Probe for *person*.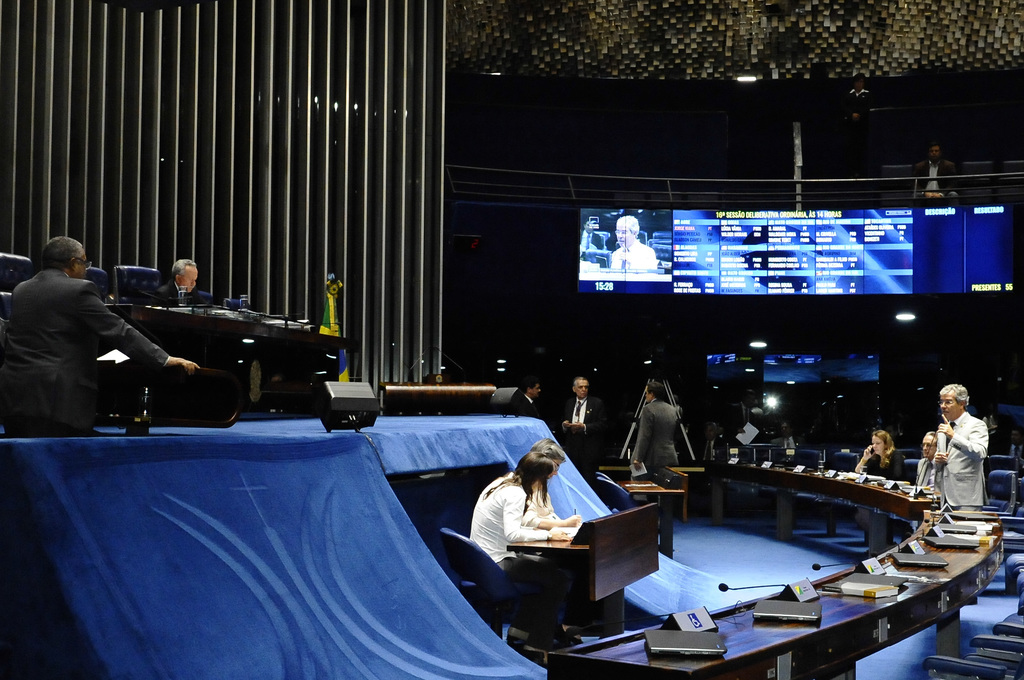
Probe result: BBox(578, 219, 604, 249).
